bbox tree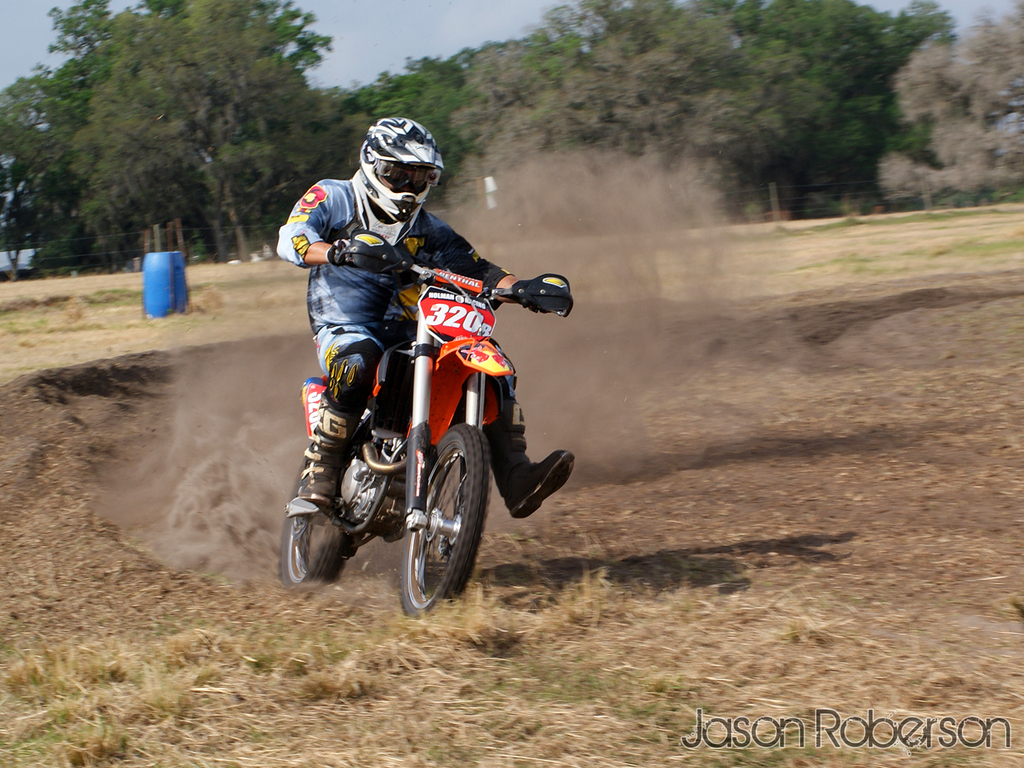
<bbox>351, 33, 603, 212</bbox>
